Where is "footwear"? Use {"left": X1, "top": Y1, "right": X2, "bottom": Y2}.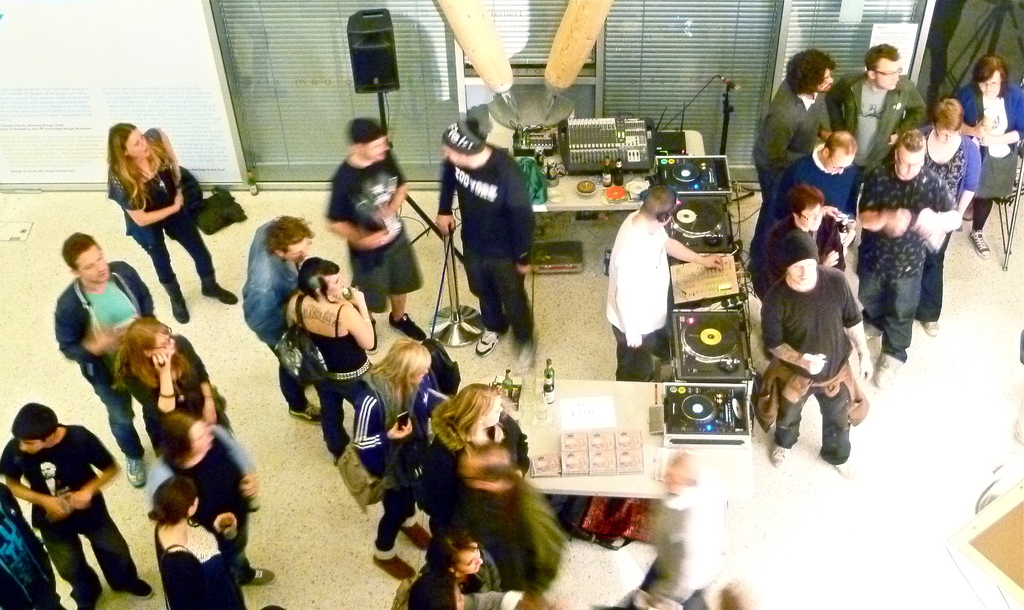
{"left": 840, "top": 460, "right": 851, "bottom": 474}.
